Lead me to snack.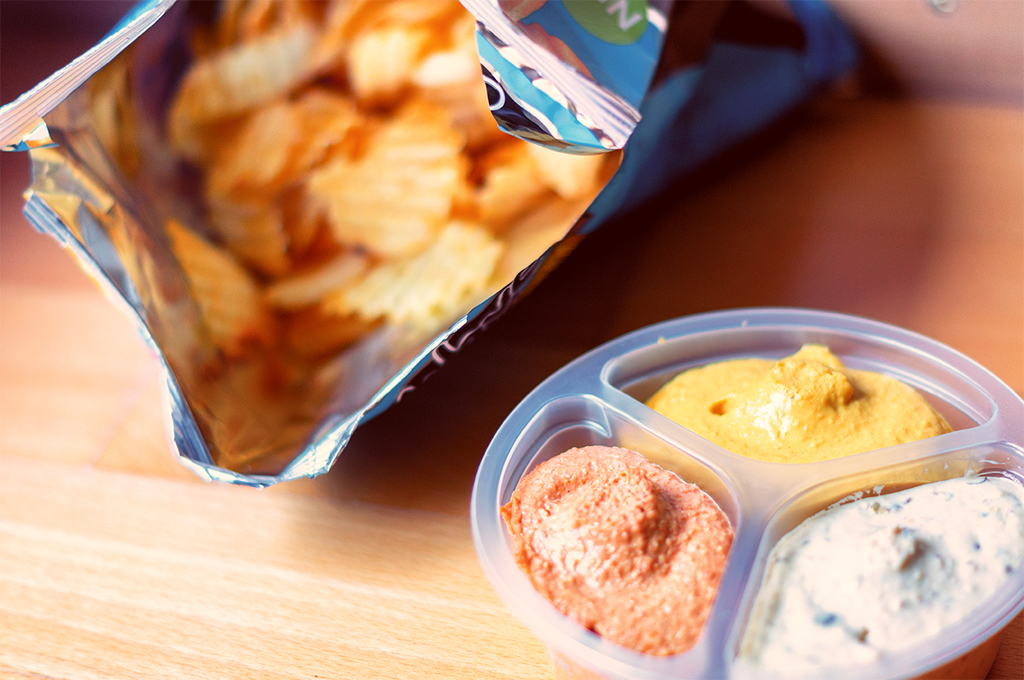
Lead to x1=607, y1=338, x2=973, y2=534.
